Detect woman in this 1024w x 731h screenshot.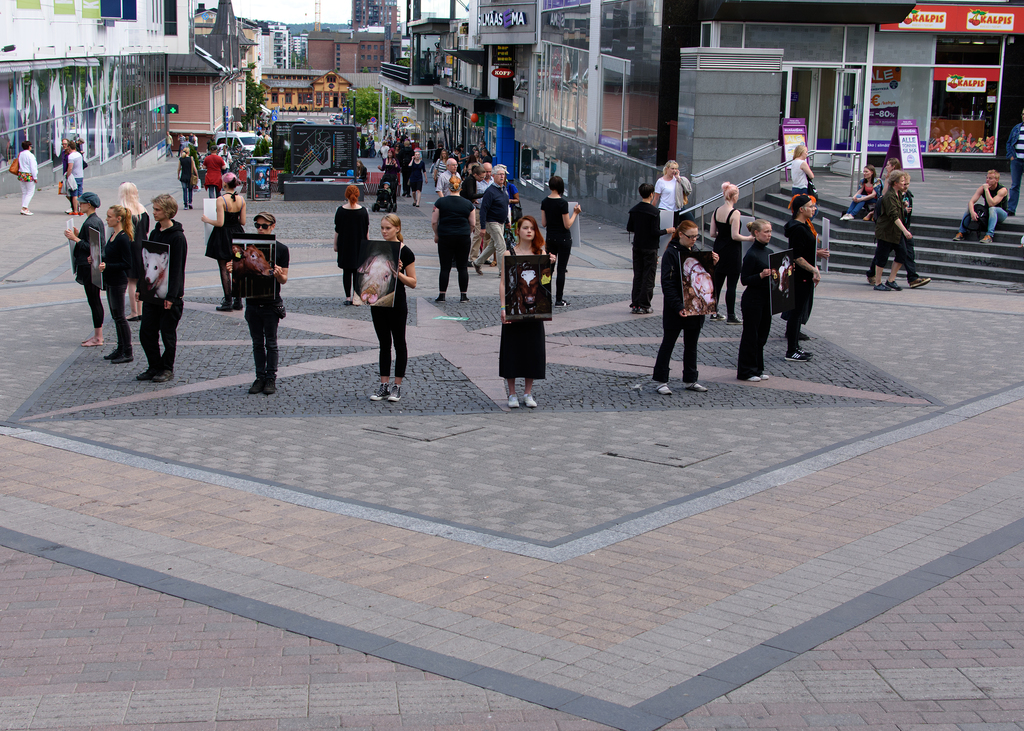
Detection: bbox(346, 213, 417, 398).
